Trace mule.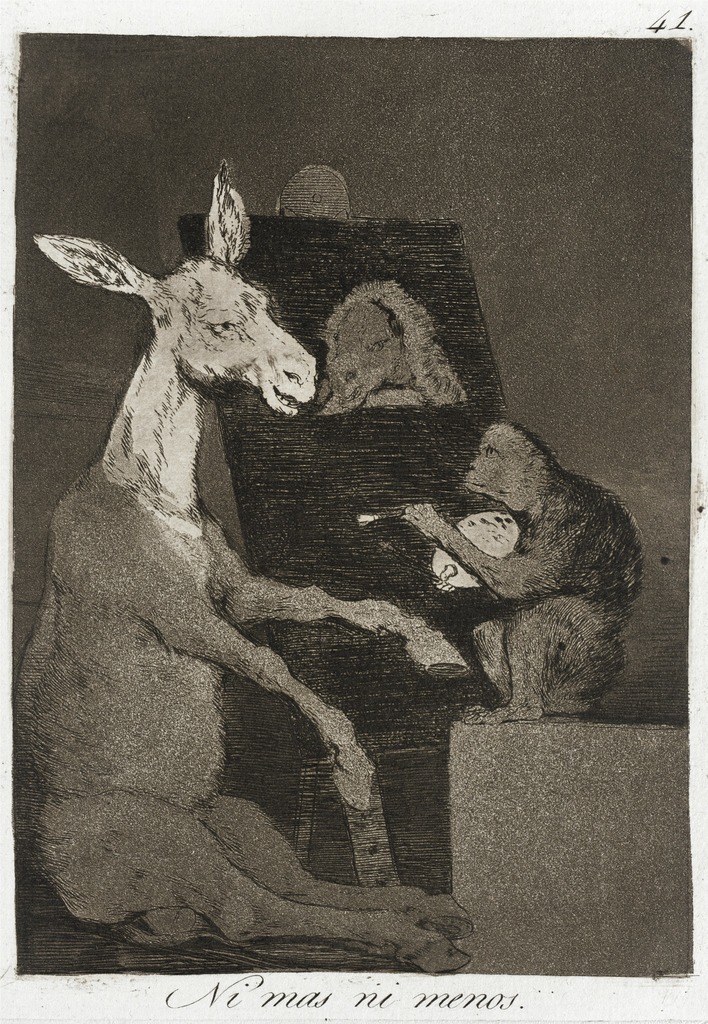
Traced to bbox=[14, 154, 545, 941].
